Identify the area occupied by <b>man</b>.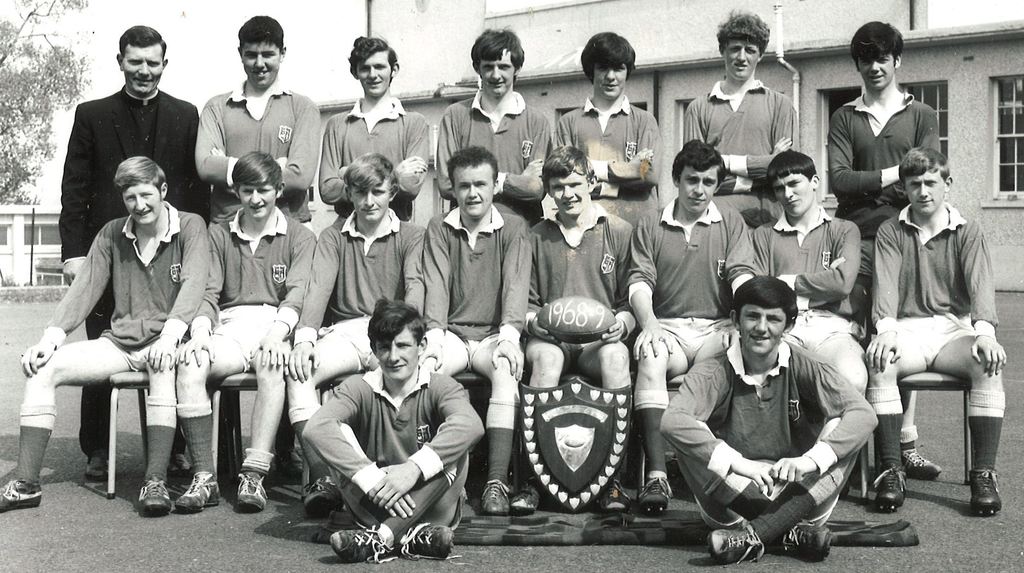
Area: <region>620, 136, 747, 516</region>.
